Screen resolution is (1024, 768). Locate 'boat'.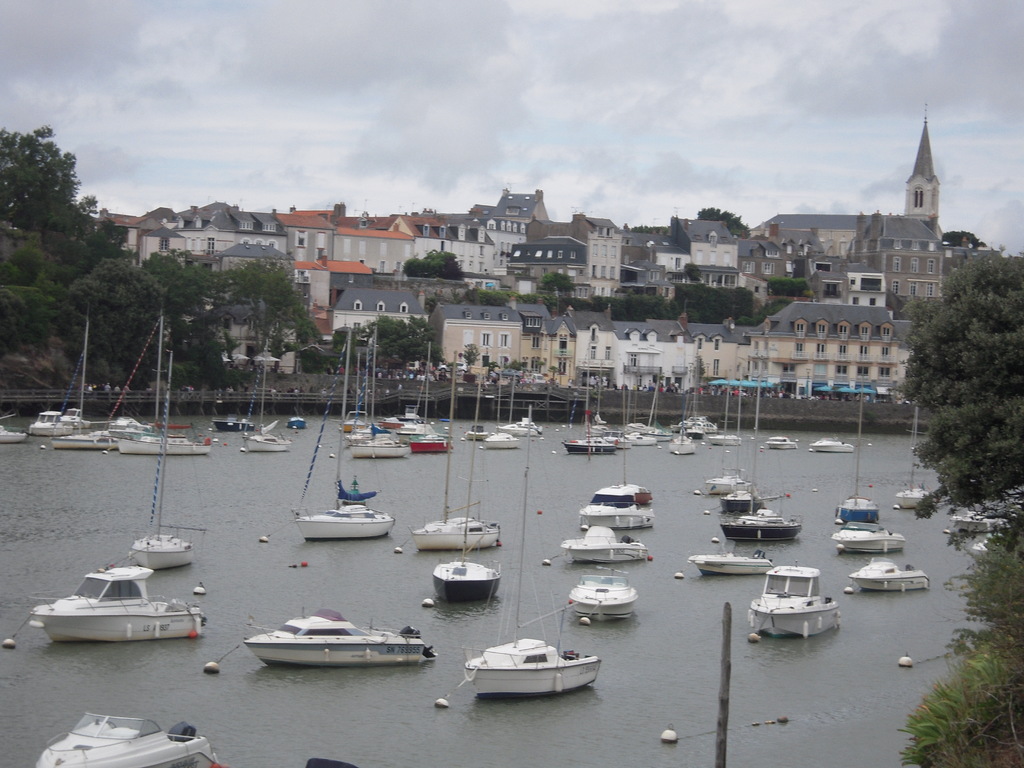
crop(241, 331, 294, 455).
